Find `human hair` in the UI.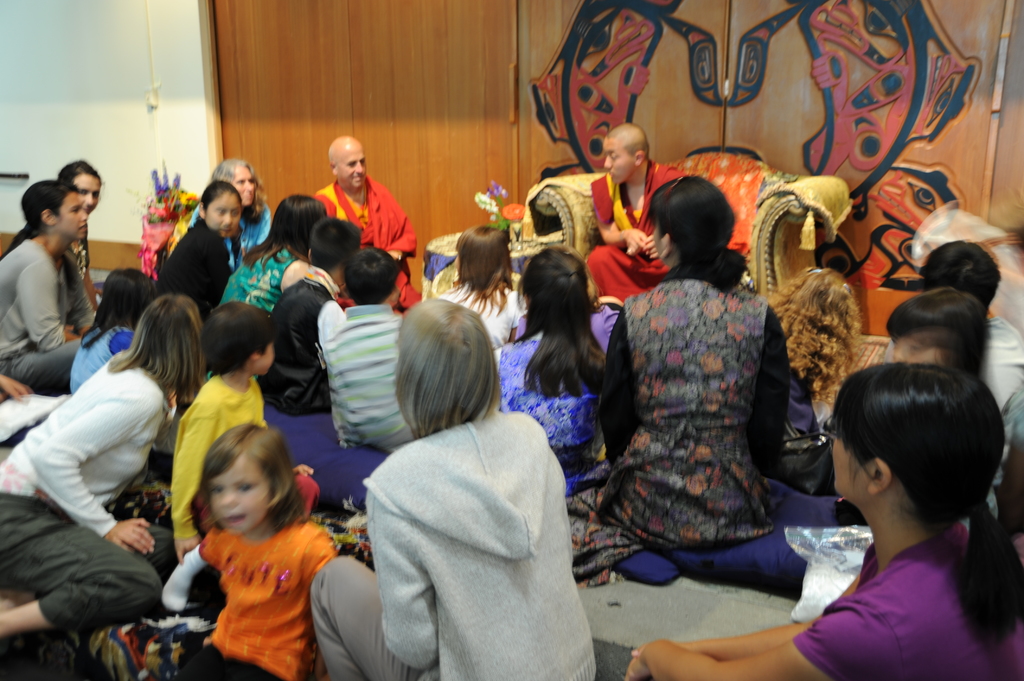
UI element at select_region(198, 180, 240, 214).
